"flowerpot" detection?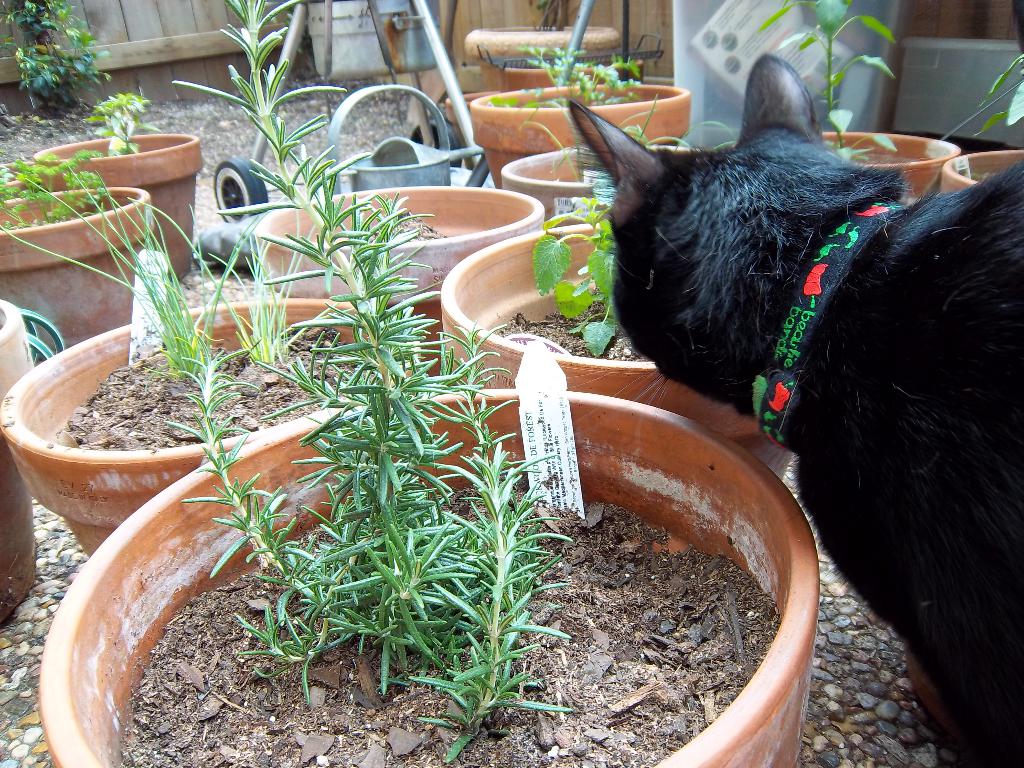
{"left": 445, "top": 90, "right": 501, "bottom": 168}
